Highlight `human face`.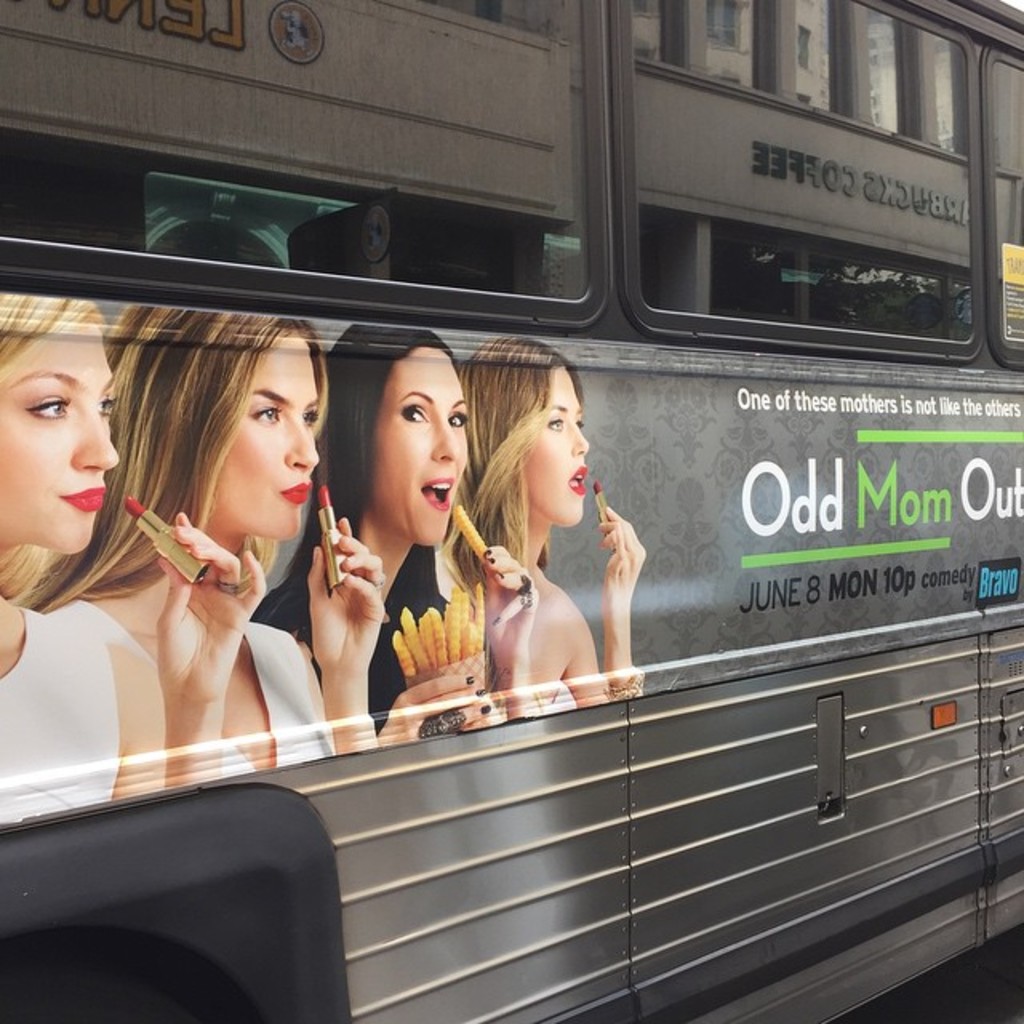
Highlighted region: x1=213 y1=333 x2=322 y2=544.
